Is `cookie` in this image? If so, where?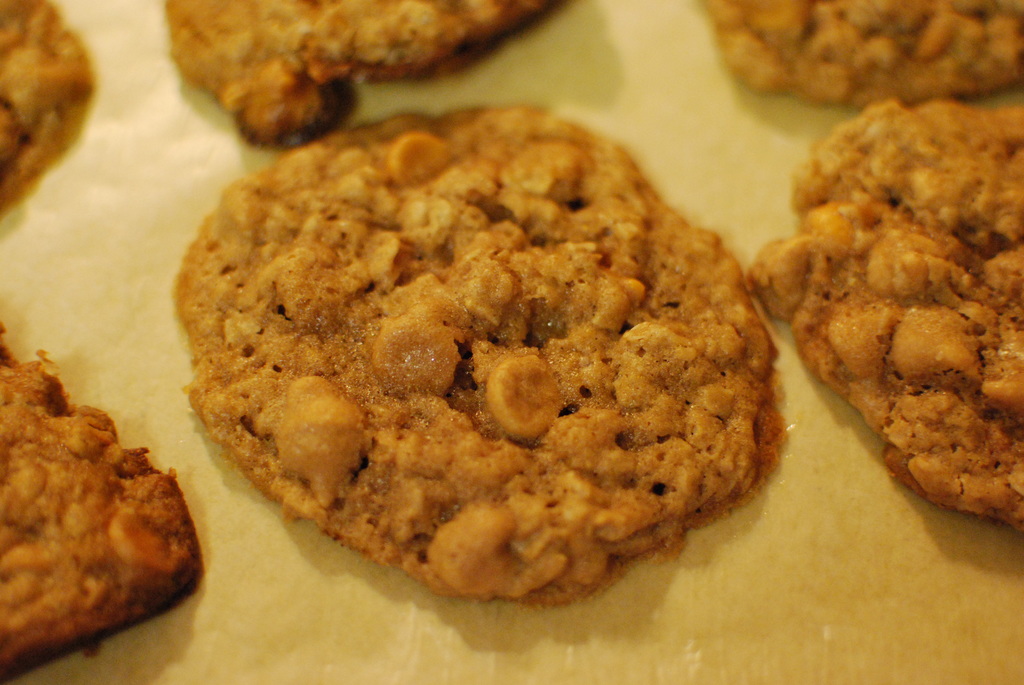
Yes, at select_region(173, 102, 775, 610).
